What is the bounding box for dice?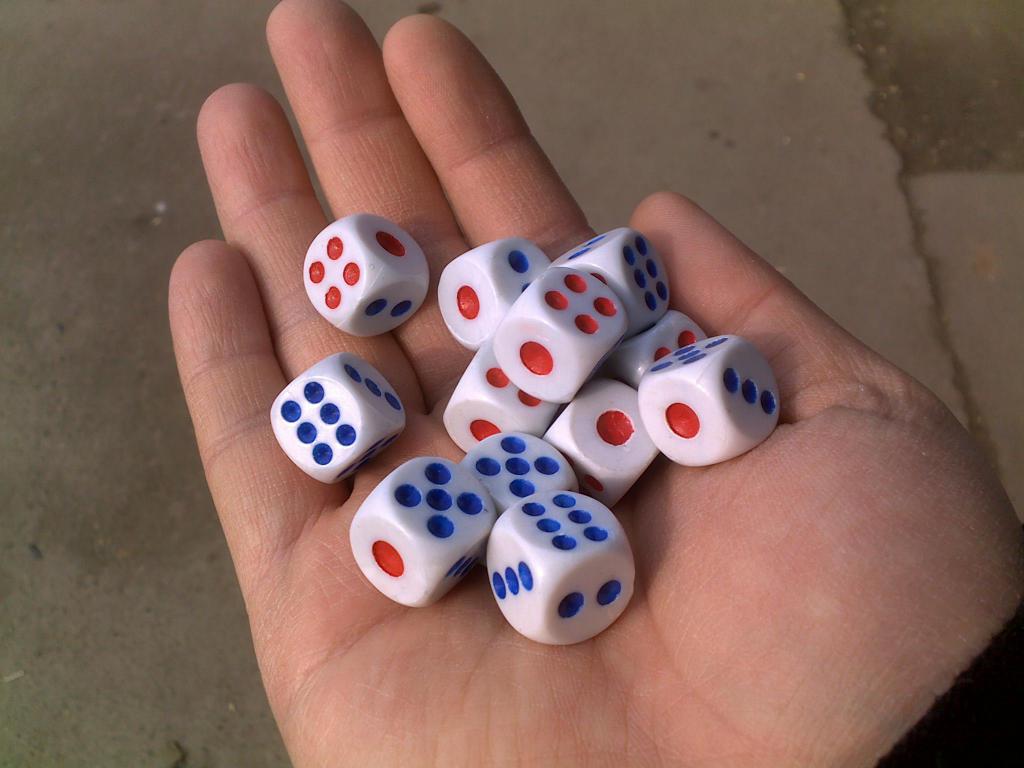
(left=302, top=213, right=428, bottom=339).
